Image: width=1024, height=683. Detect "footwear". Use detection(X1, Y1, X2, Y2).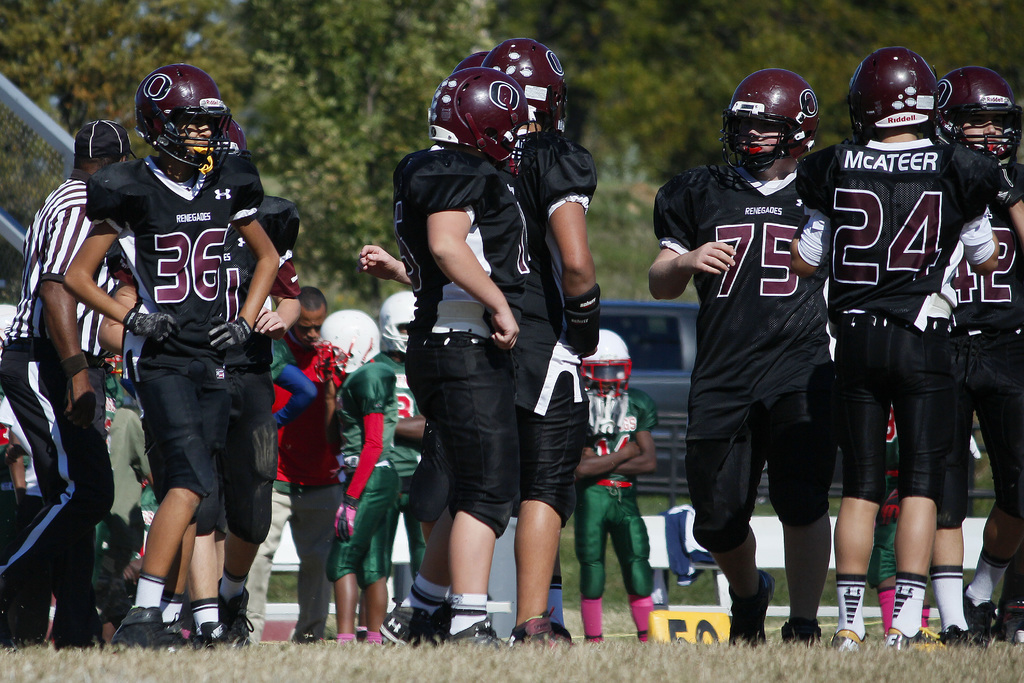
detection(510, 609, 591, 651).
